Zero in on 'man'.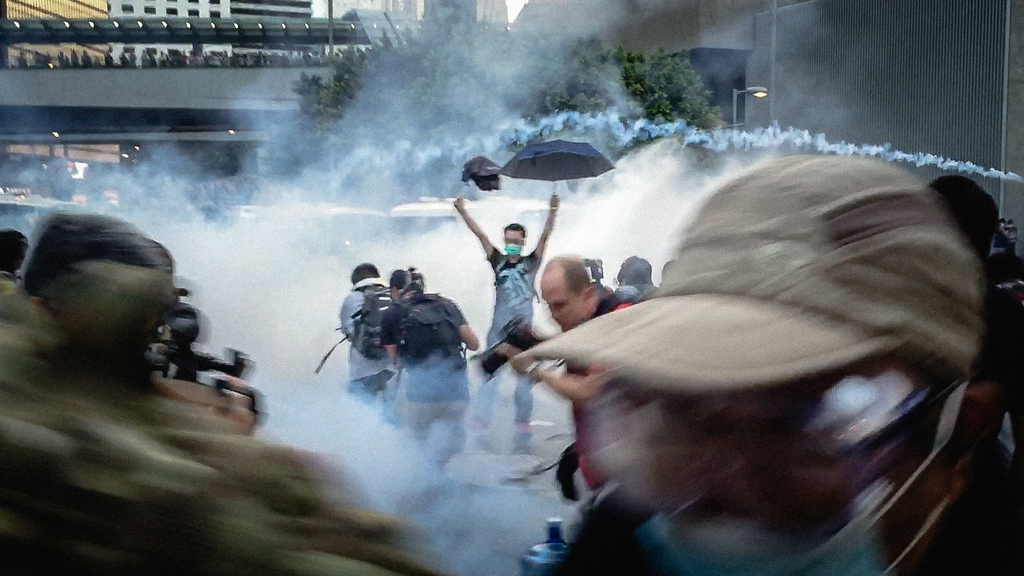
Zeroed in: <bbox>339, 258, 400, 424</bbox>.
